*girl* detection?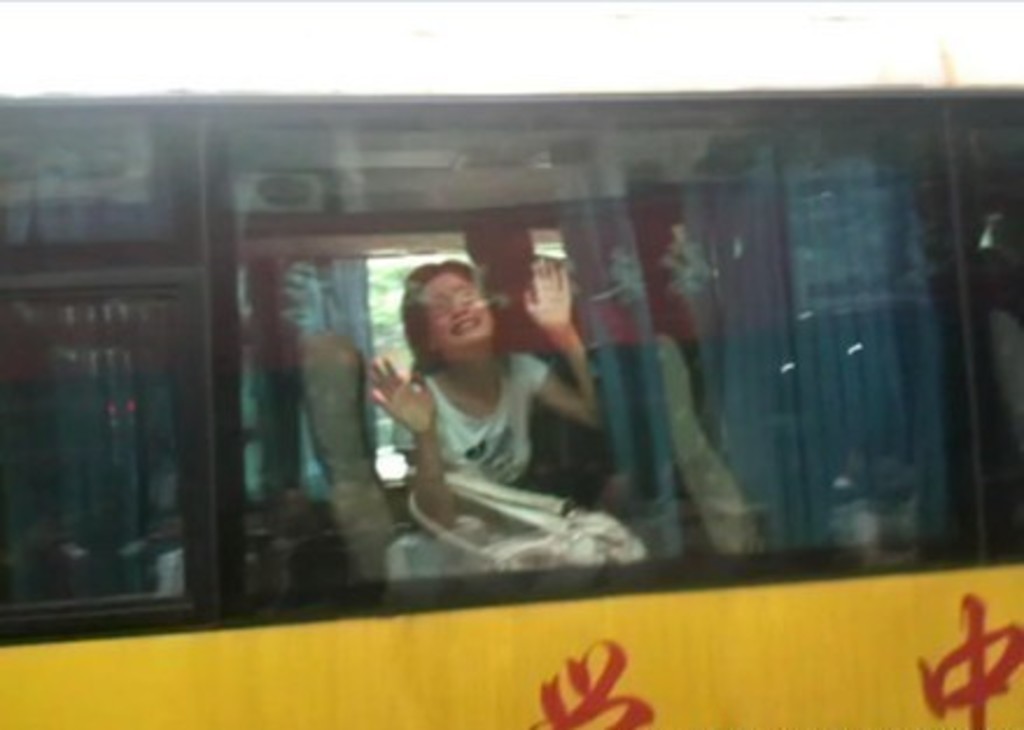
(373, 257, 599, 539)
